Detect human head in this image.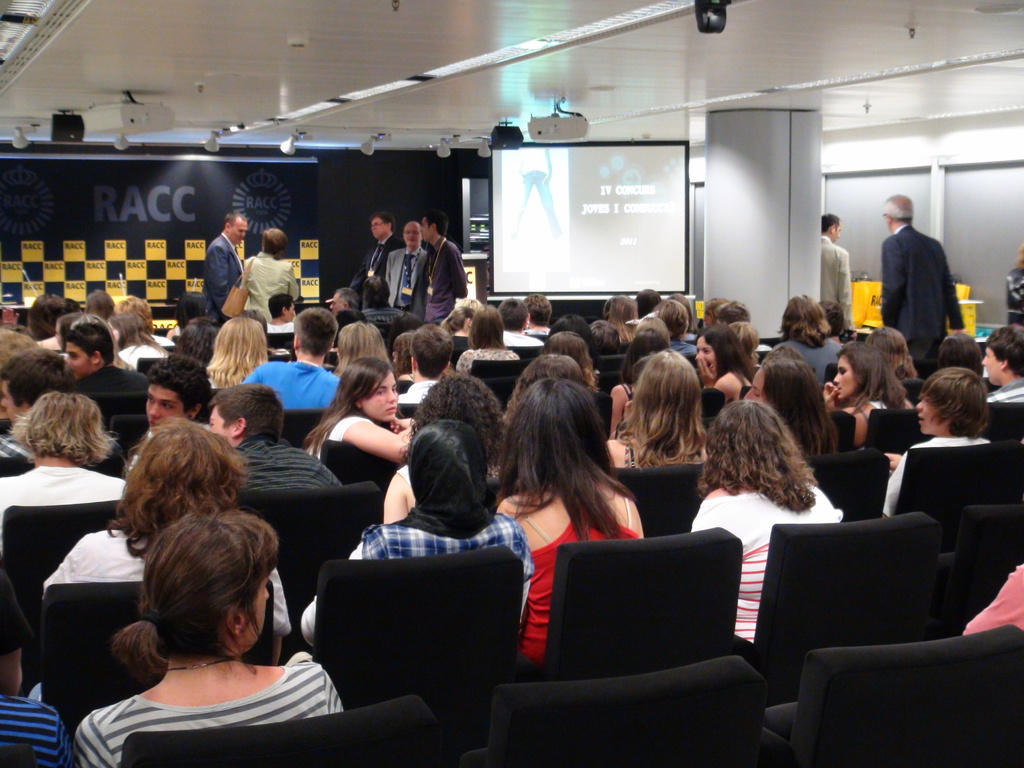
Detection: [x1=268, y1=288, x2=292, y2=321].
